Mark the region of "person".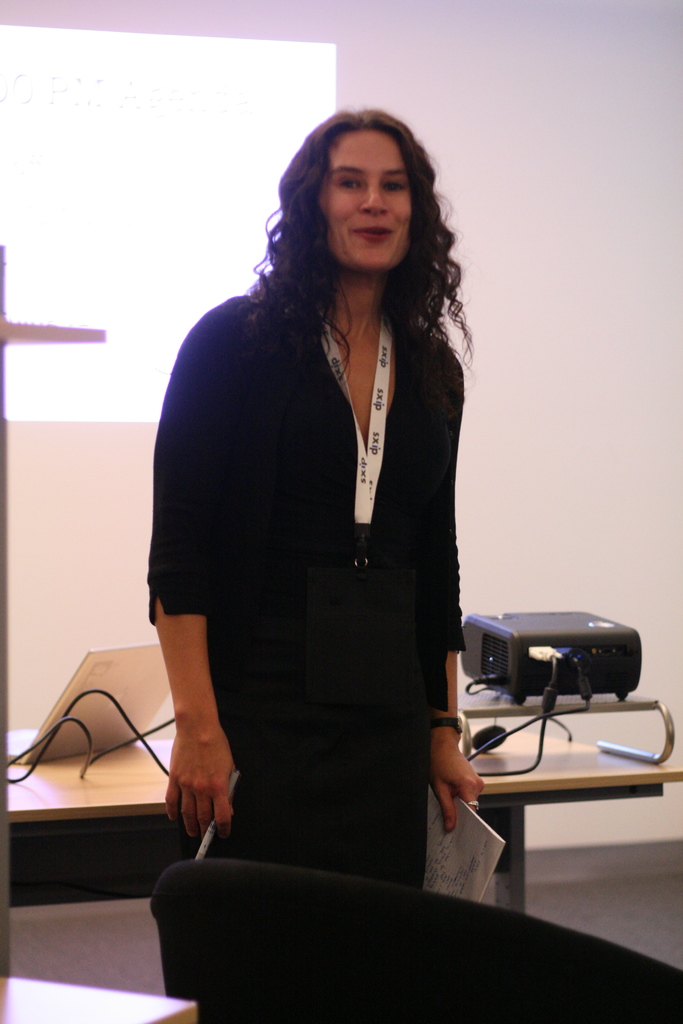
Region: 144:64:506:924.
